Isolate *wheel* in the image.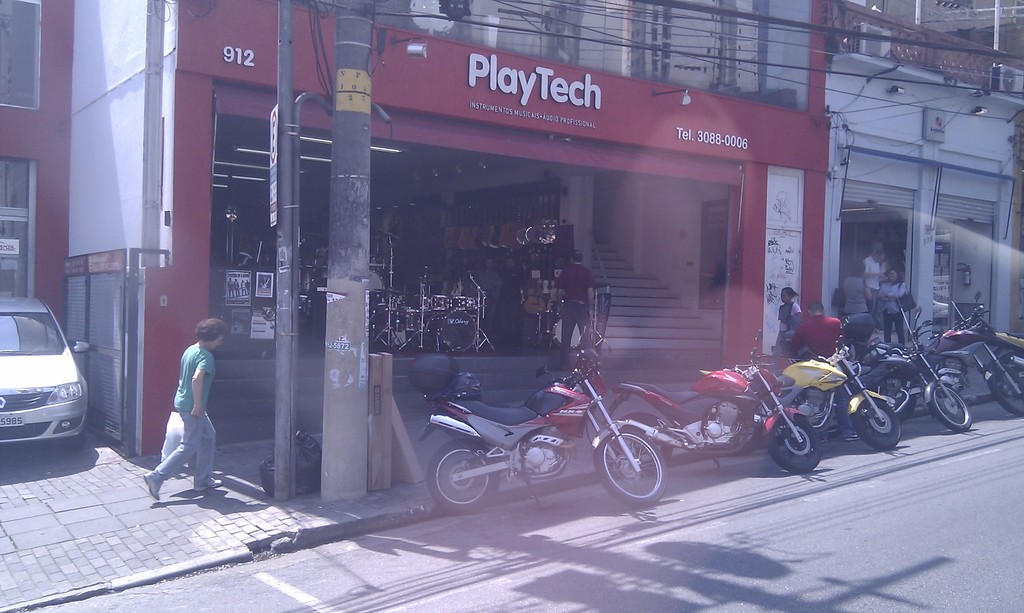
Isolated region: box(426, 453, 504, 518).
